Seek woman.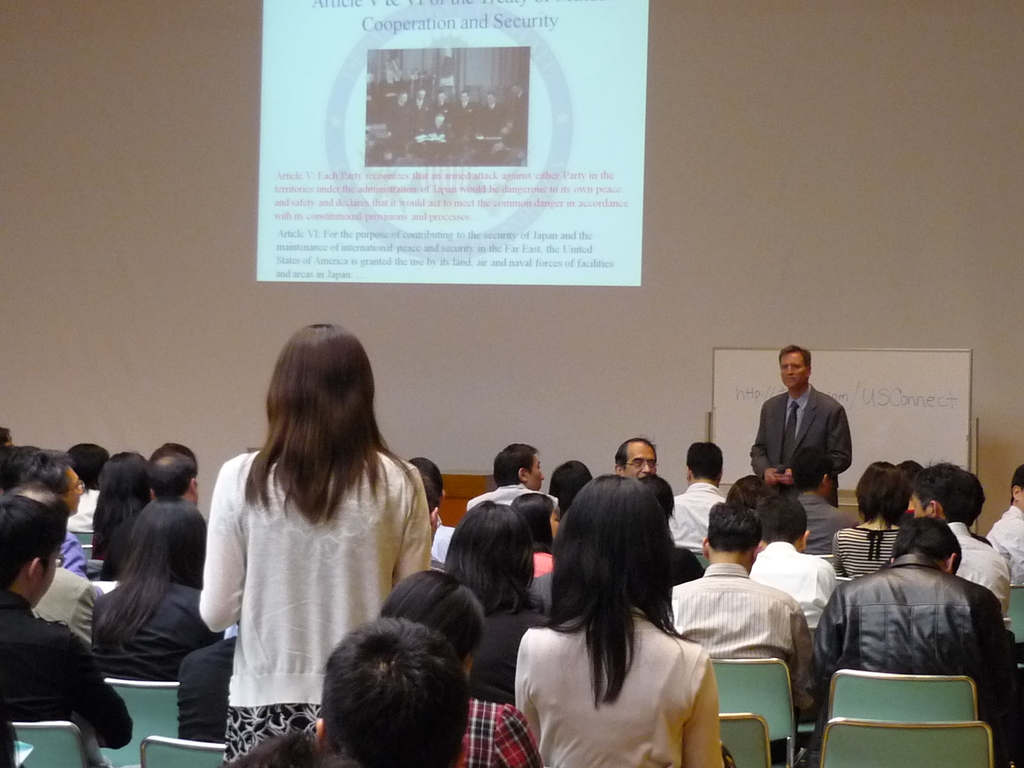
[437,495,548,701].
